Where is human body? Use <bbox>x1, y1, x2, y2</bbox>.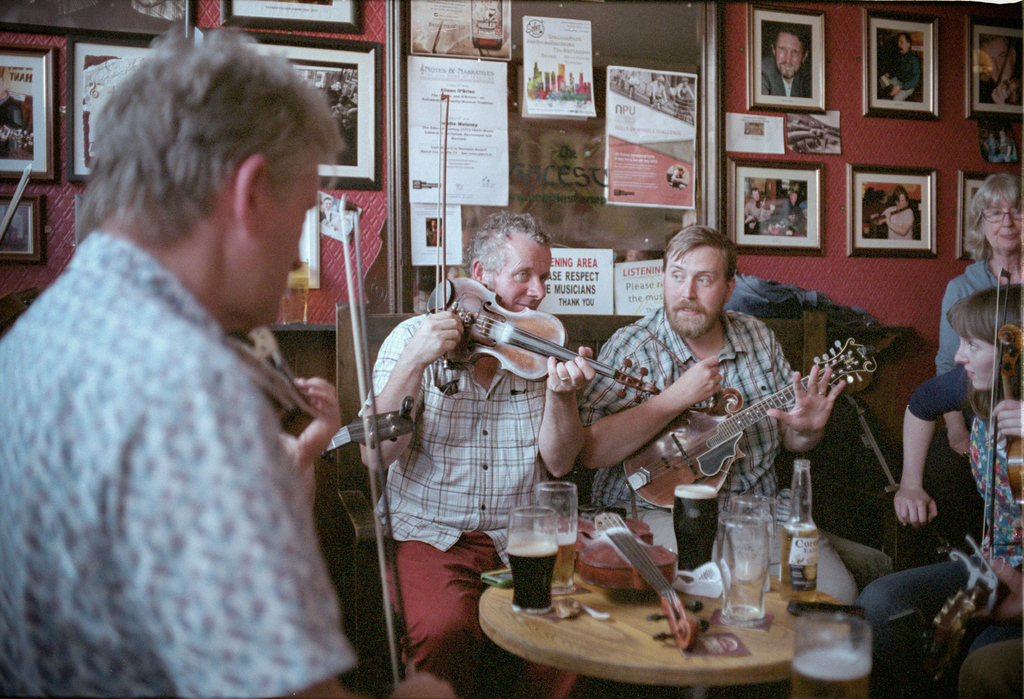
<bbox>18, 69, 420, 698</bbox>.
